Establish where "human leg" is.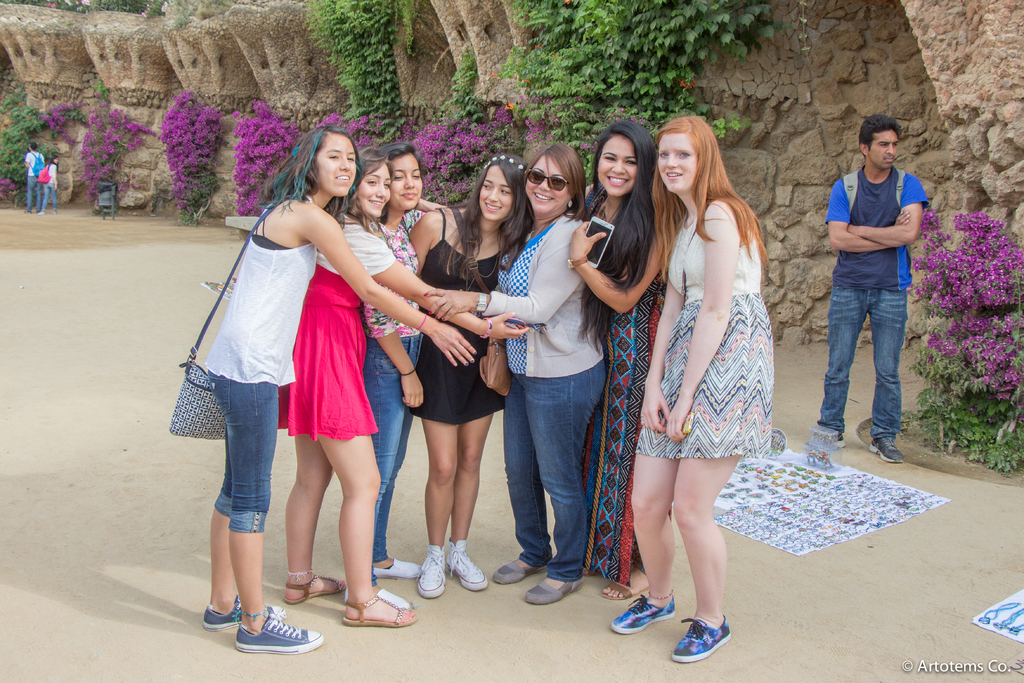
Established at <region>448, 414, 489, 589</region>.
